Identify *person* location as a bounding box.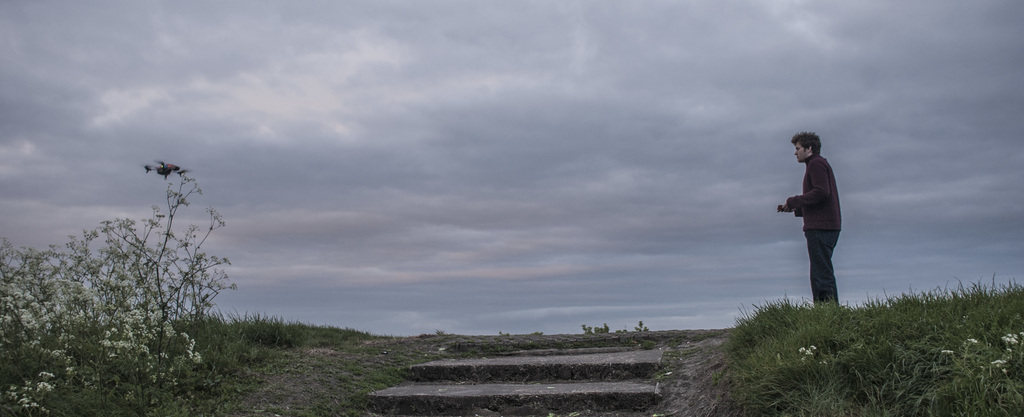
[776, 130, 844, 306].
